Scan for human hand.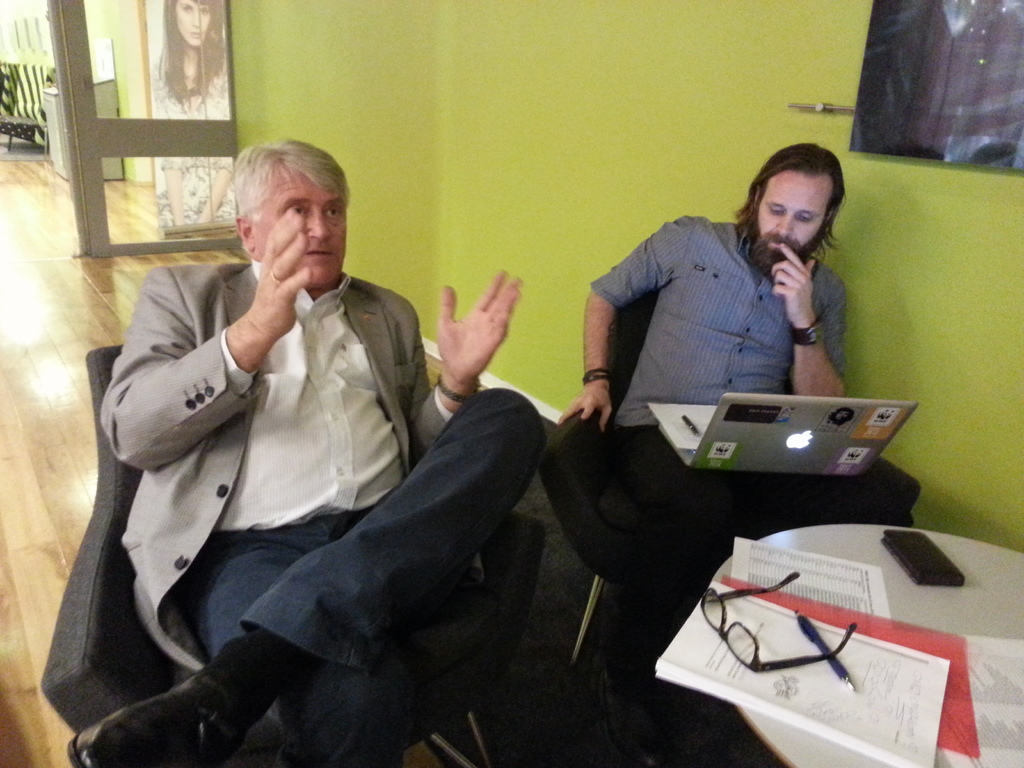
Scan result: [x1=435, y1=270, x2=518, y2=386].
